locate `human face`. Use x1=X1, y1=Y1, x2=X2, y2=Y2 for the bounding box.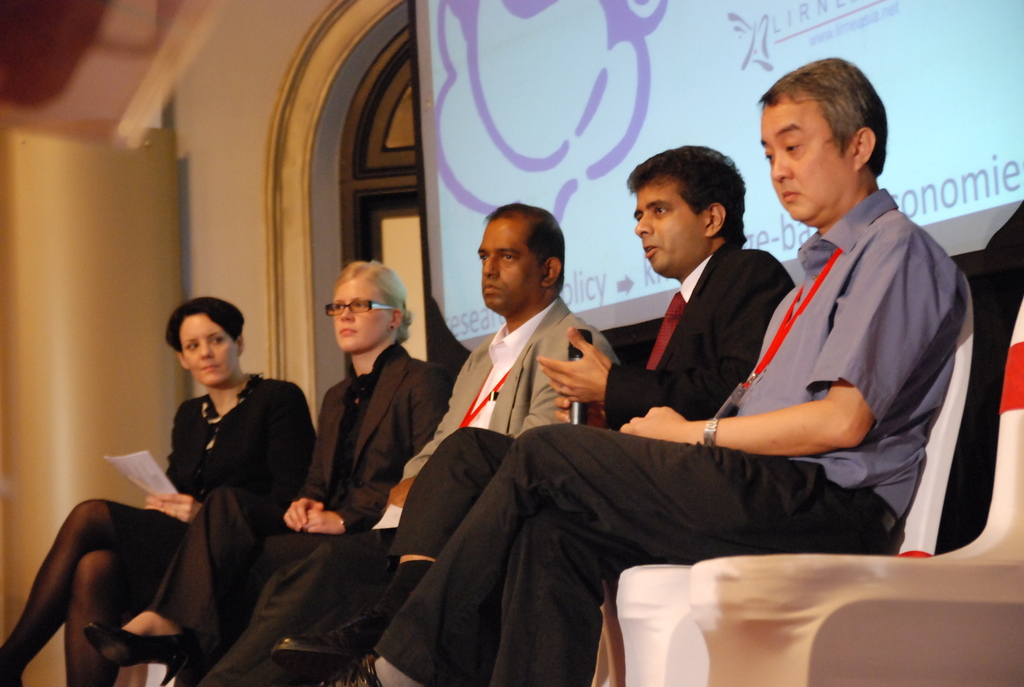
x1=635, y1=175, x2=710, y2=276.
